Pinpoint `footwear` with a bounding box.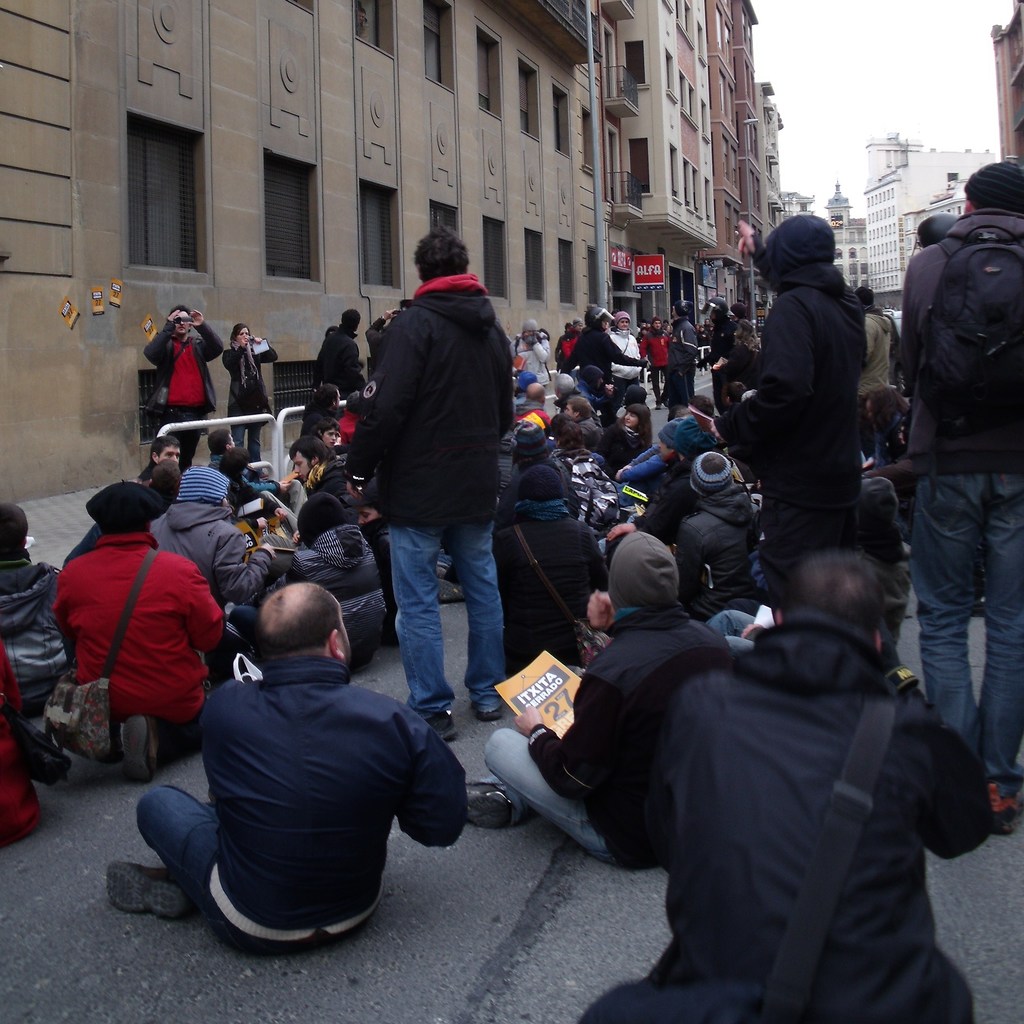
122:711:155:779.
